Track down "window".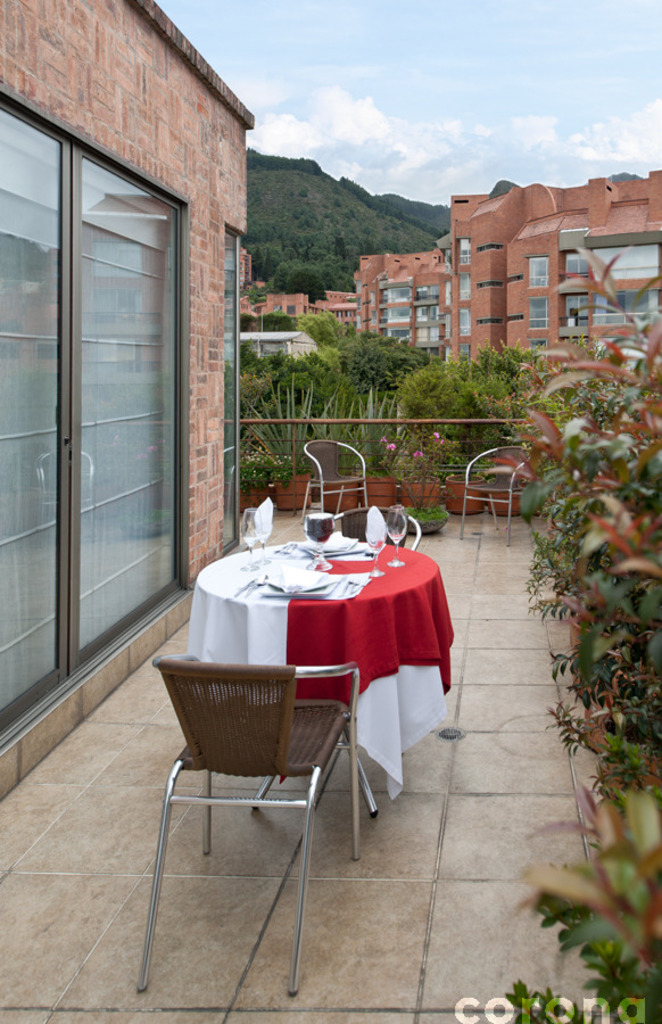
Tracked to crop(524, 253, 548, 289).
